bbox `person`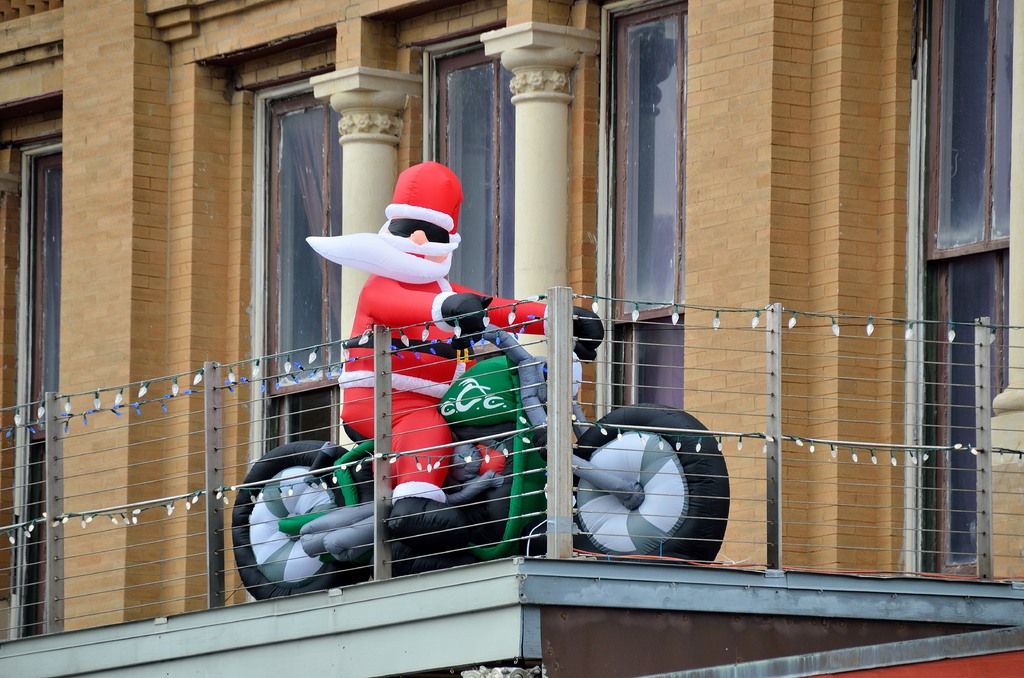
x1=285 y1=130 x2=520 y2=545
